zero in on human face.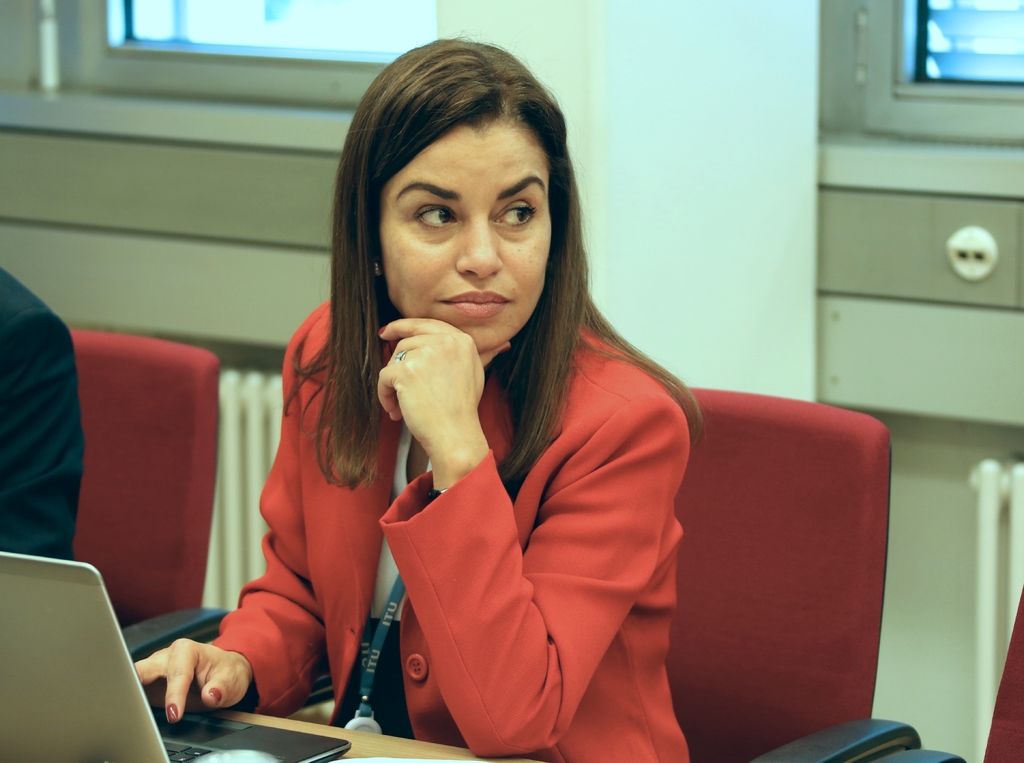
Zeroed in: (left=383, top=117, right=551, bottom=354).
